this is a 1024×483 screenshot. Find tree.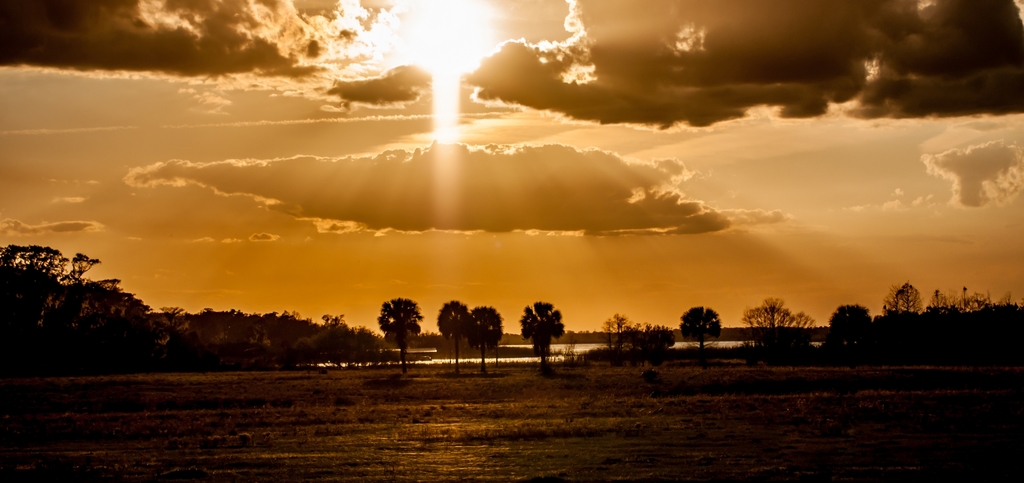
Bounding box: <box>607,313,630,358</box>.
